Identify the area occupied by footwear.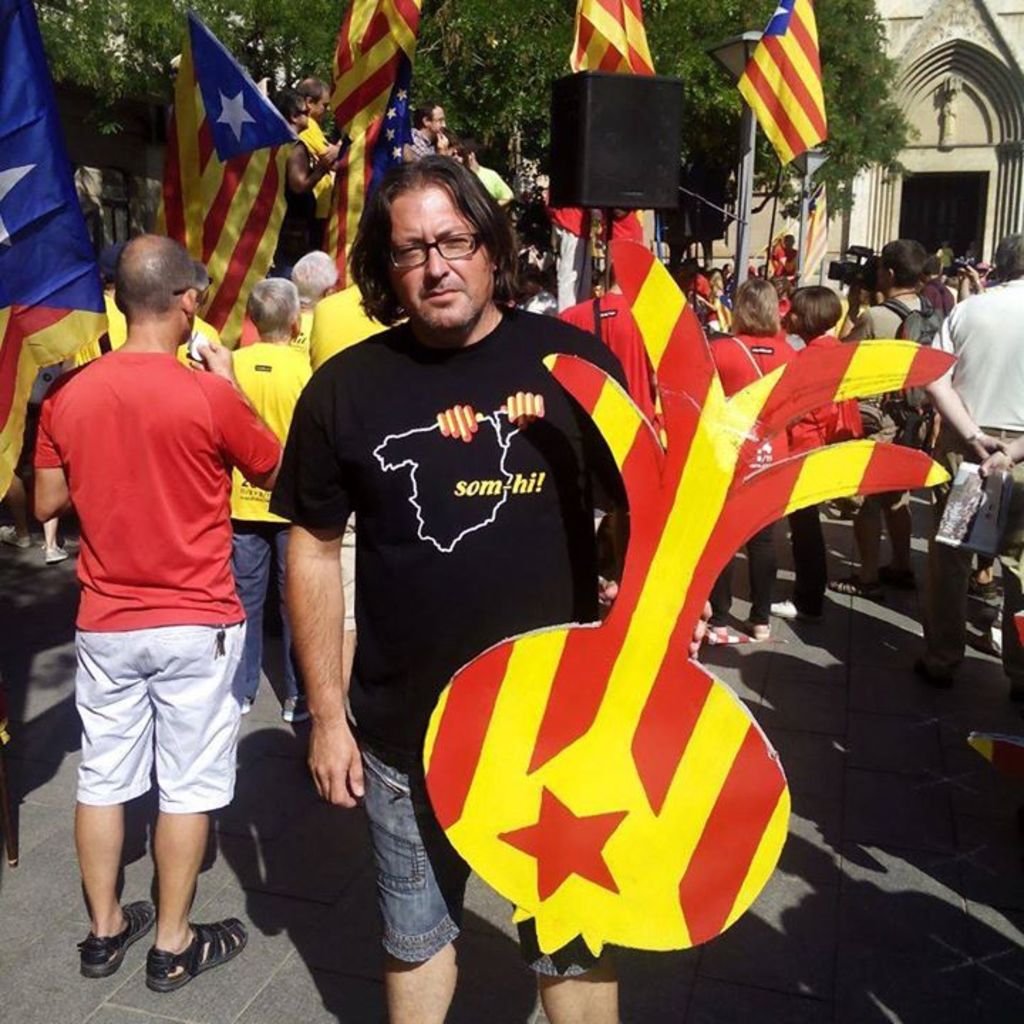
Area: (771,597,826,629).
